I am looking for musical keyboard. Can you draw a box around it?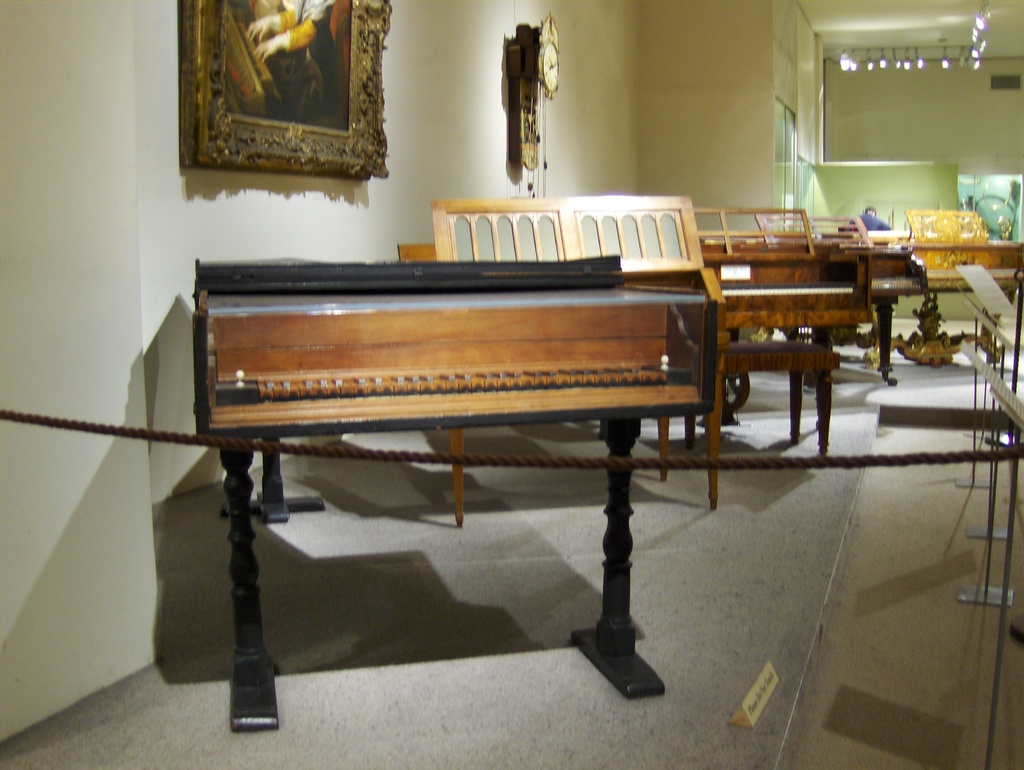
Sure, the bounding box is BBox(720, 282, 855, 291).
